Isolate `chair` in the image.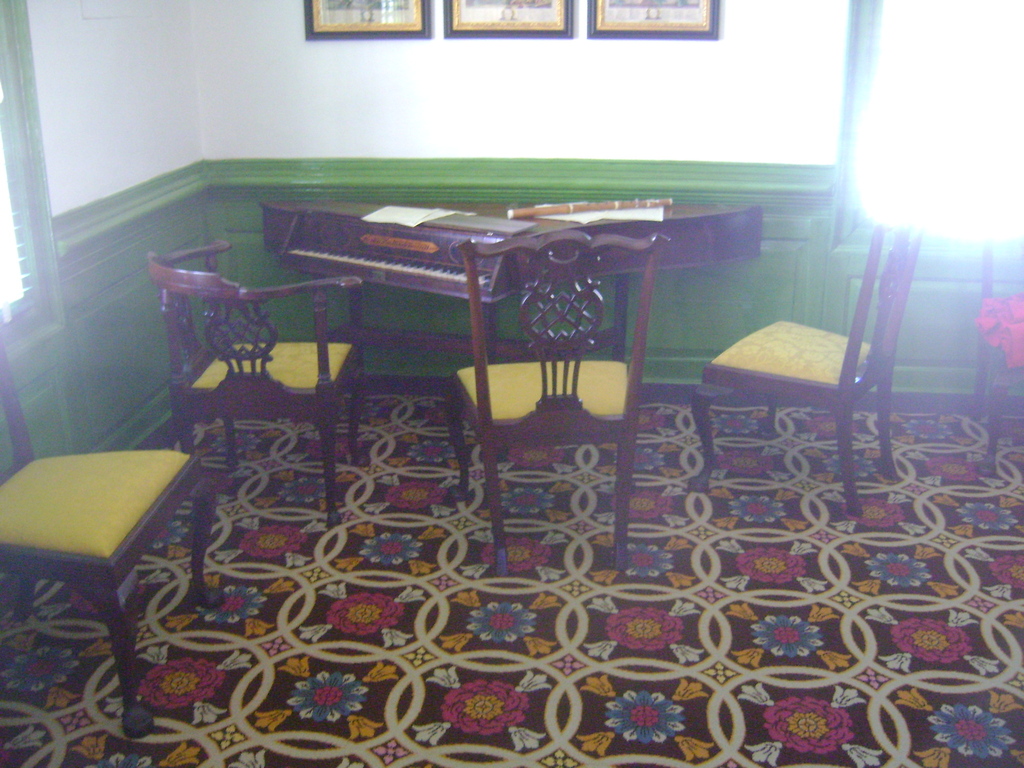
Isolated region: 966 234 1023 467.
